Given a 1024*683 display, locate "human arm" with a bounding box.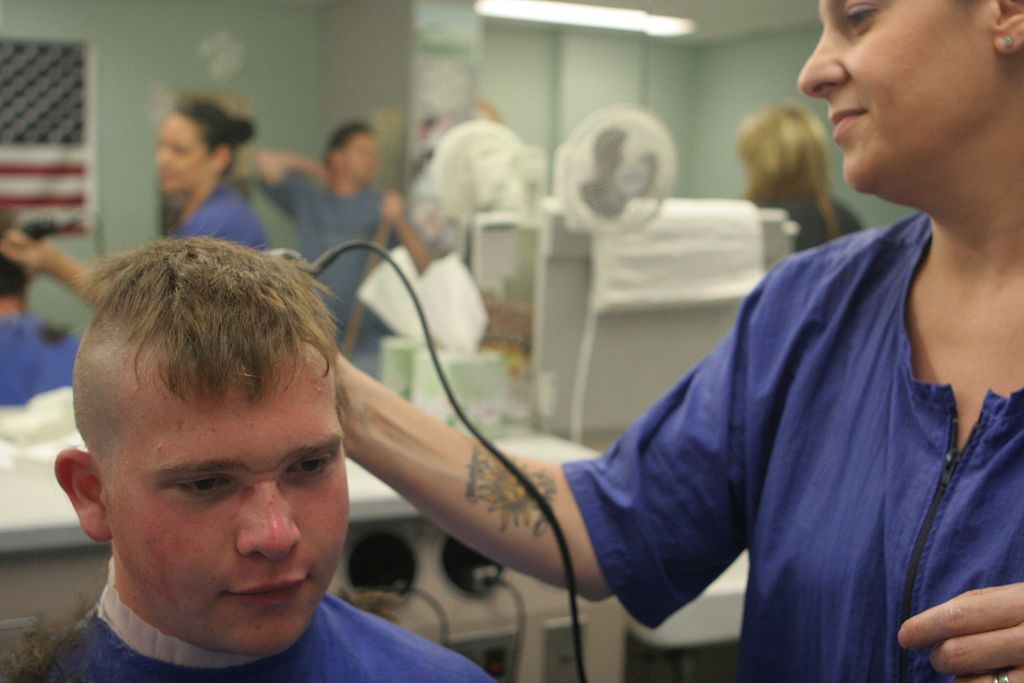
Located: Rect(0, 235, 110, 288).
